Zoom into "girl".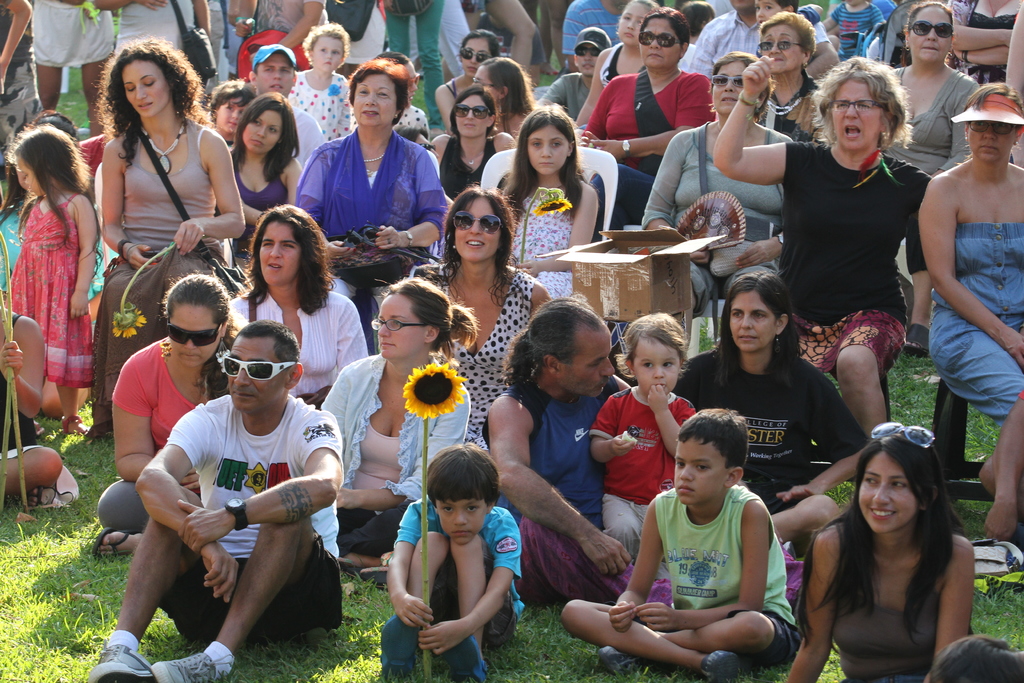
Zoom target: locate(98, 40, 236, 423).
